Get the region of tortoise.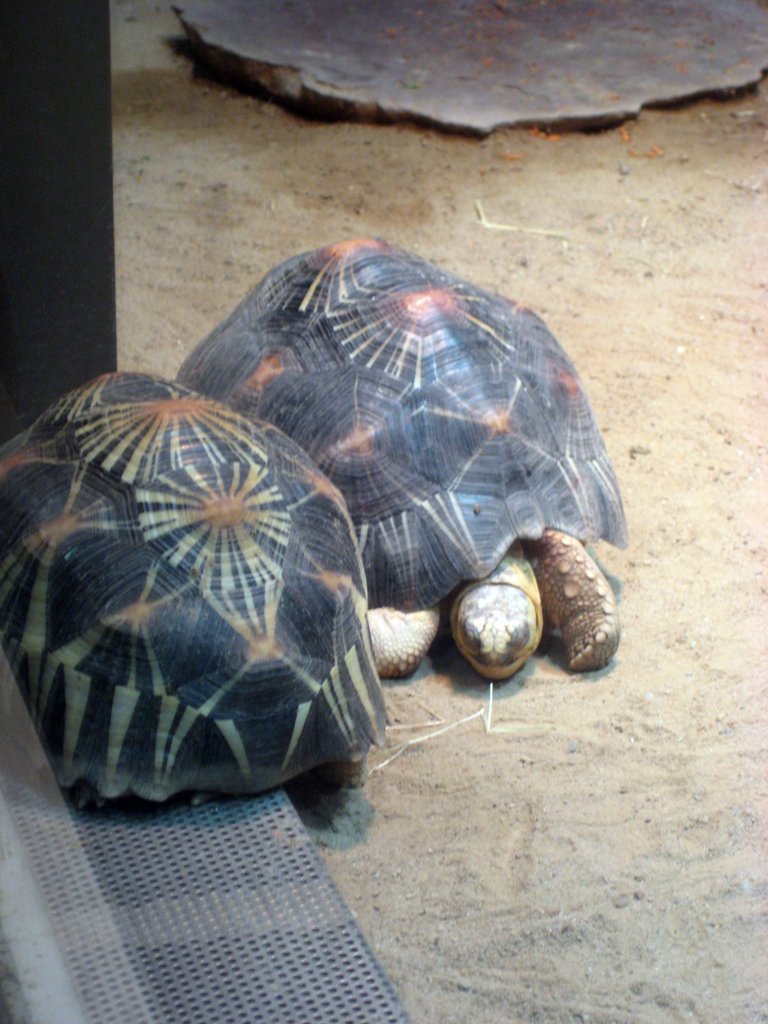
locate(0, 368, 399, 847).
